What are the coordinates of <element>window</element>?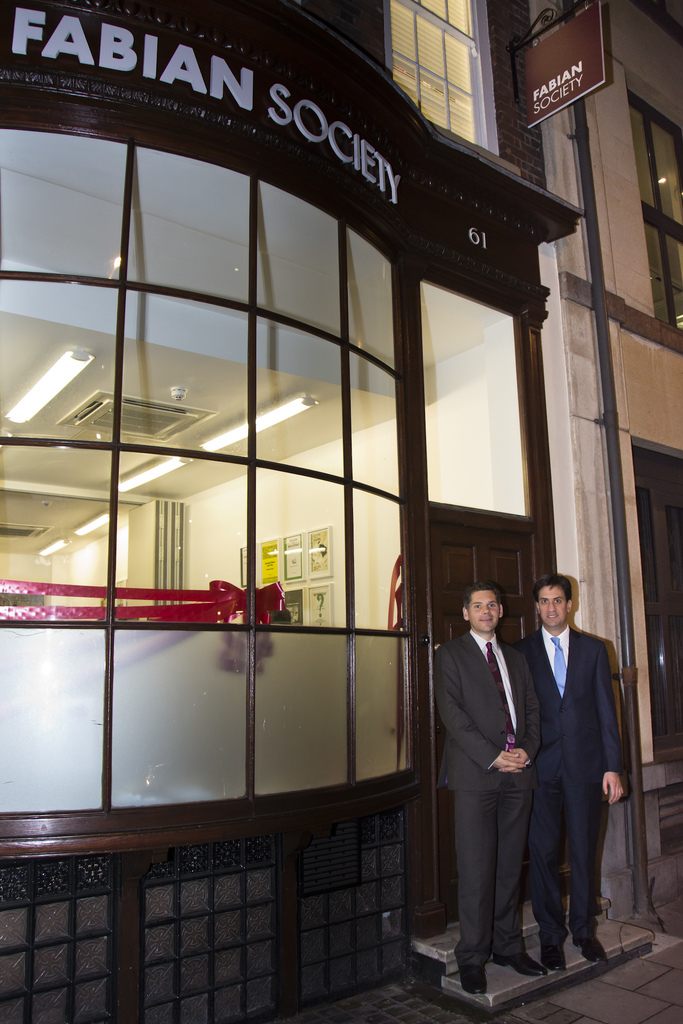
[636,445,682,746].
